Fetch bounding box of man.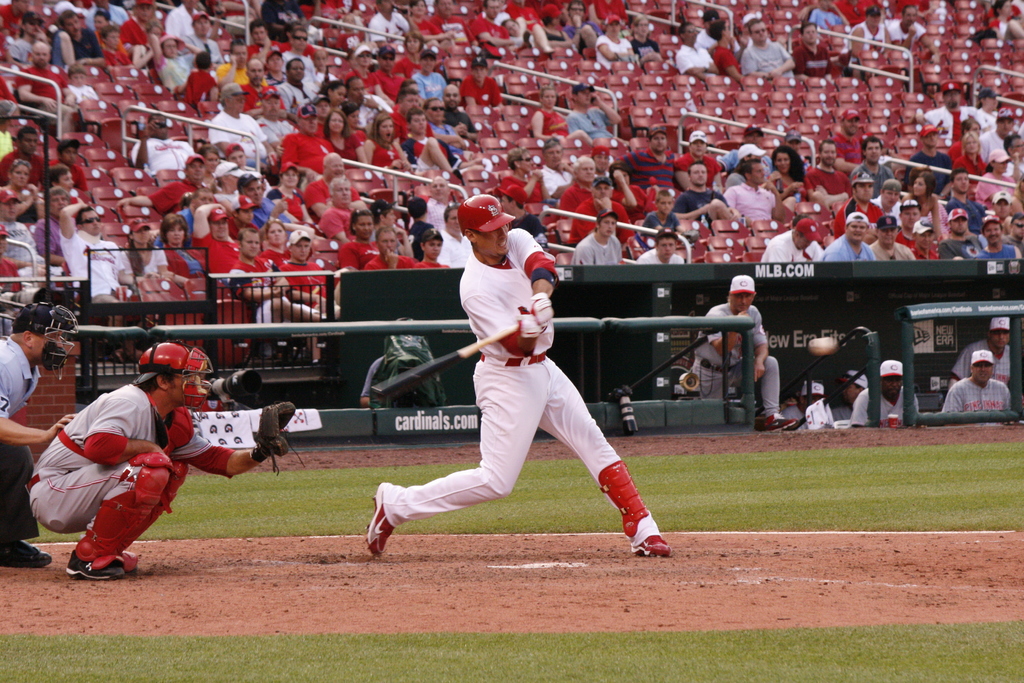
Bbox: left=707, top=17, right=745, bottom=76.
